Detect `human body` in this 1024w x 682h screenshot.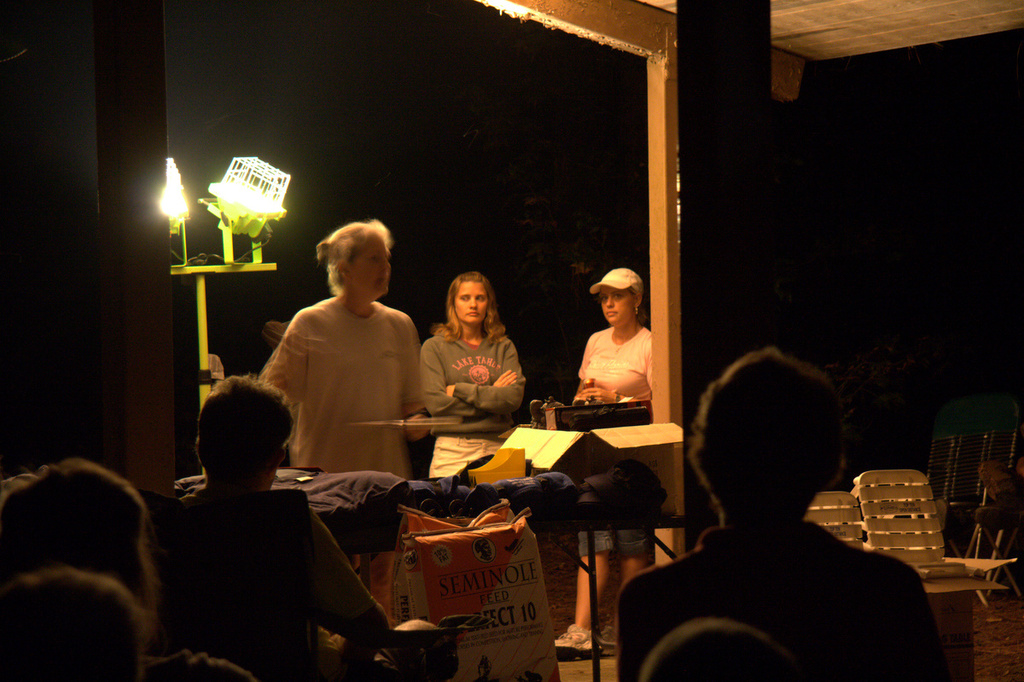
Detection: [x1=249, y1=212, x2=436, y2=487].
